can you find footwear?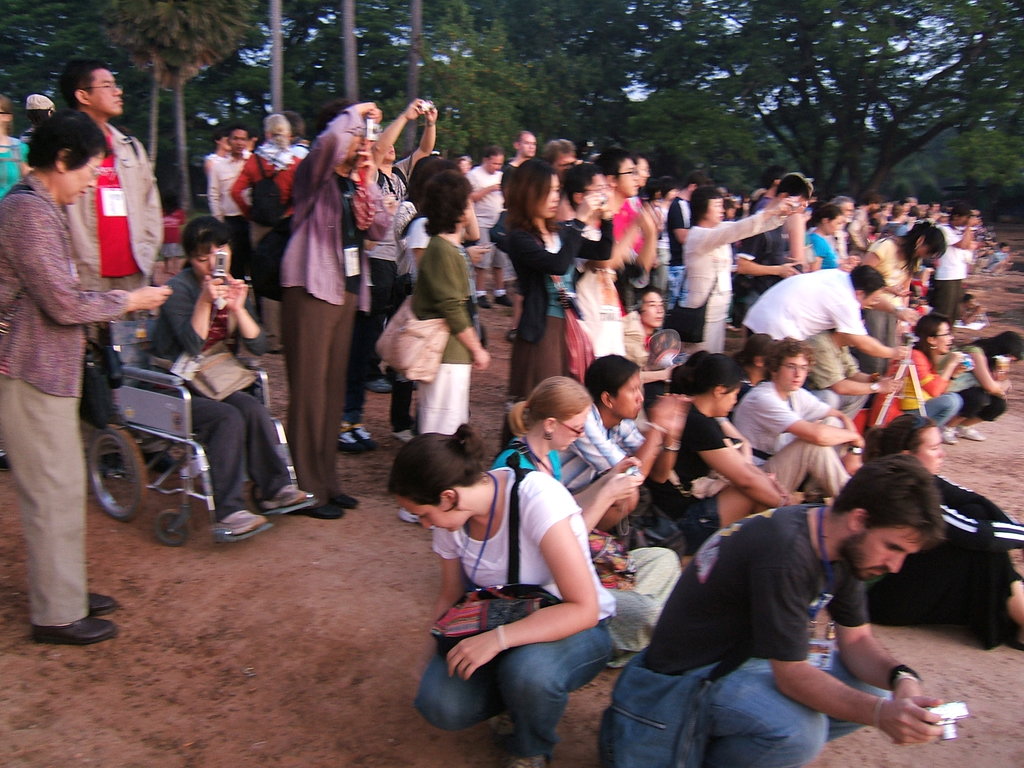
Yes, bounding box: <box>477,295,493,309</box>.
